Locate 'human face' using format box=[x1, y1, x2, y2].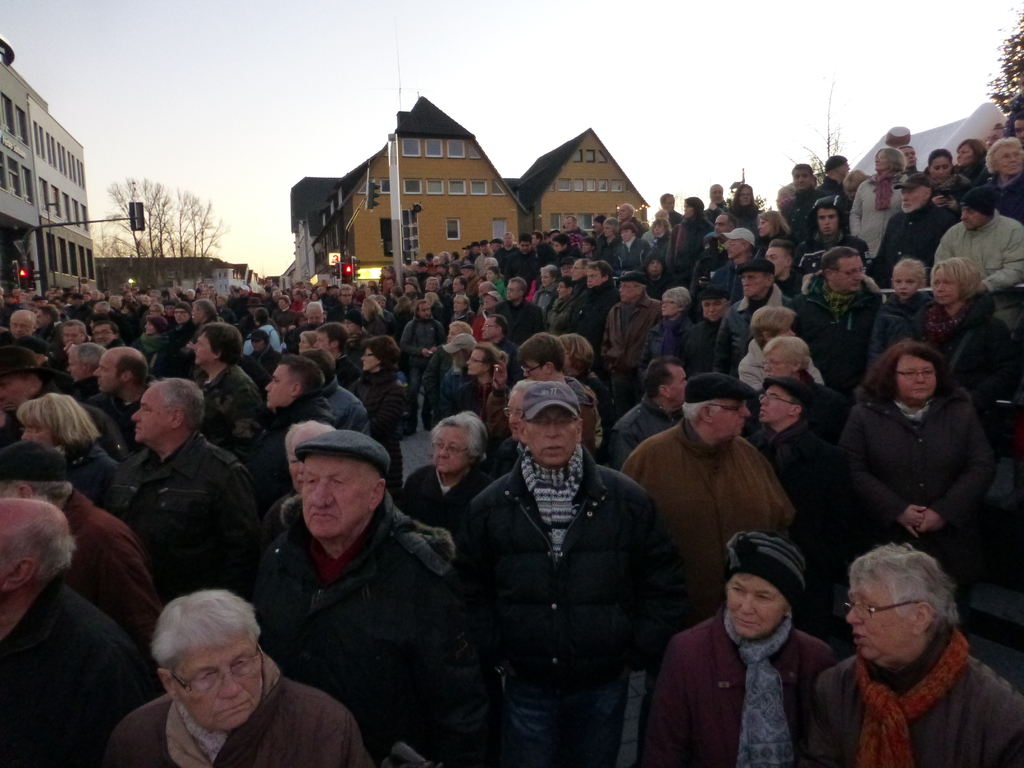
box=[931, 271, 957, 307].
